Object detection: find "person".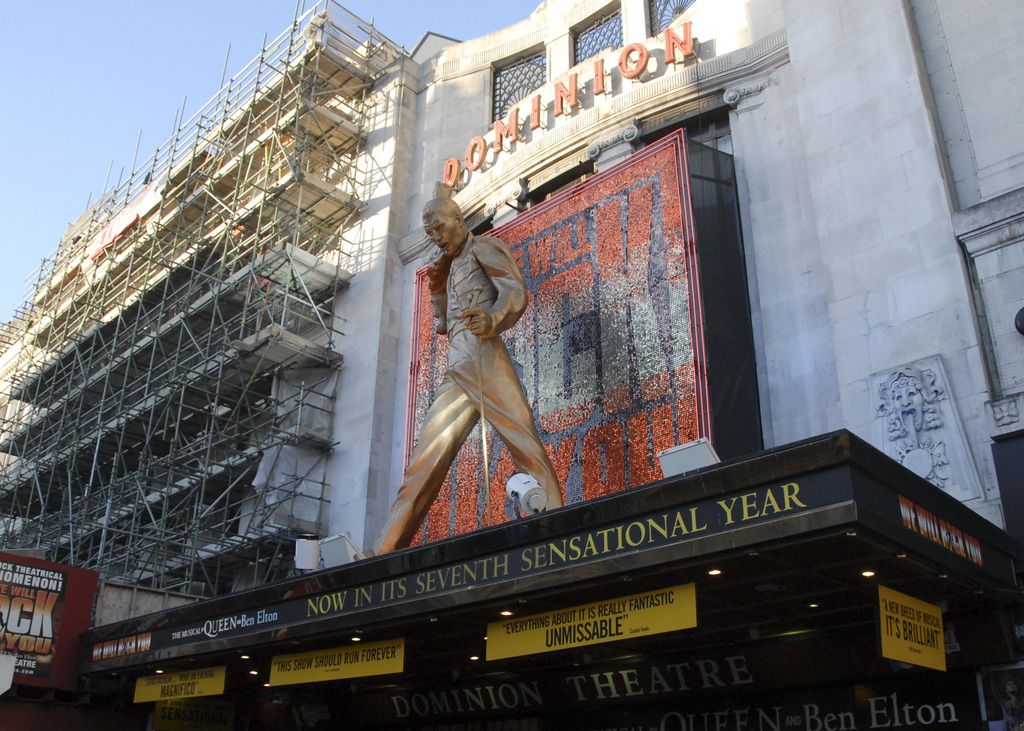
410/181/540/558.
